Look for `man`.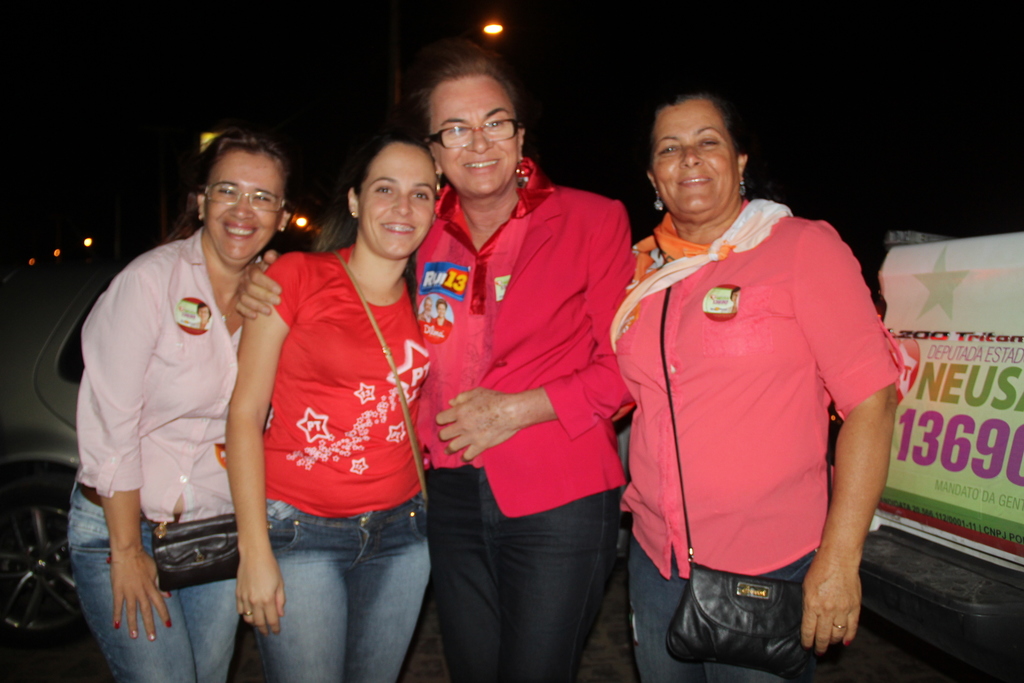
Found: 230, 38, 630, 682.
